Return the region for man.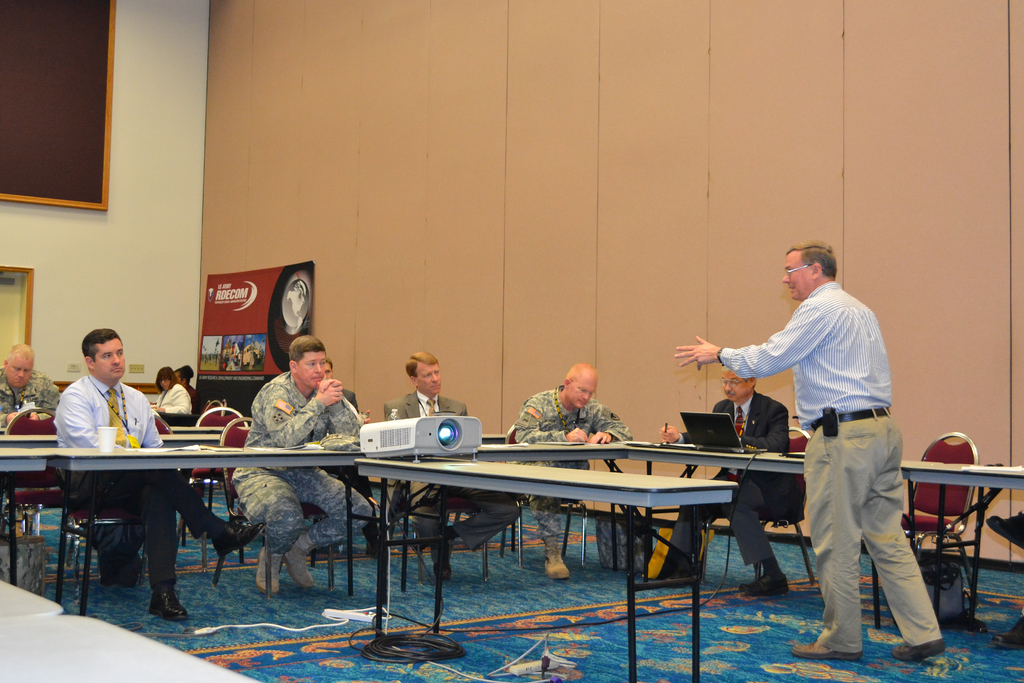
(49,324,264,619).
